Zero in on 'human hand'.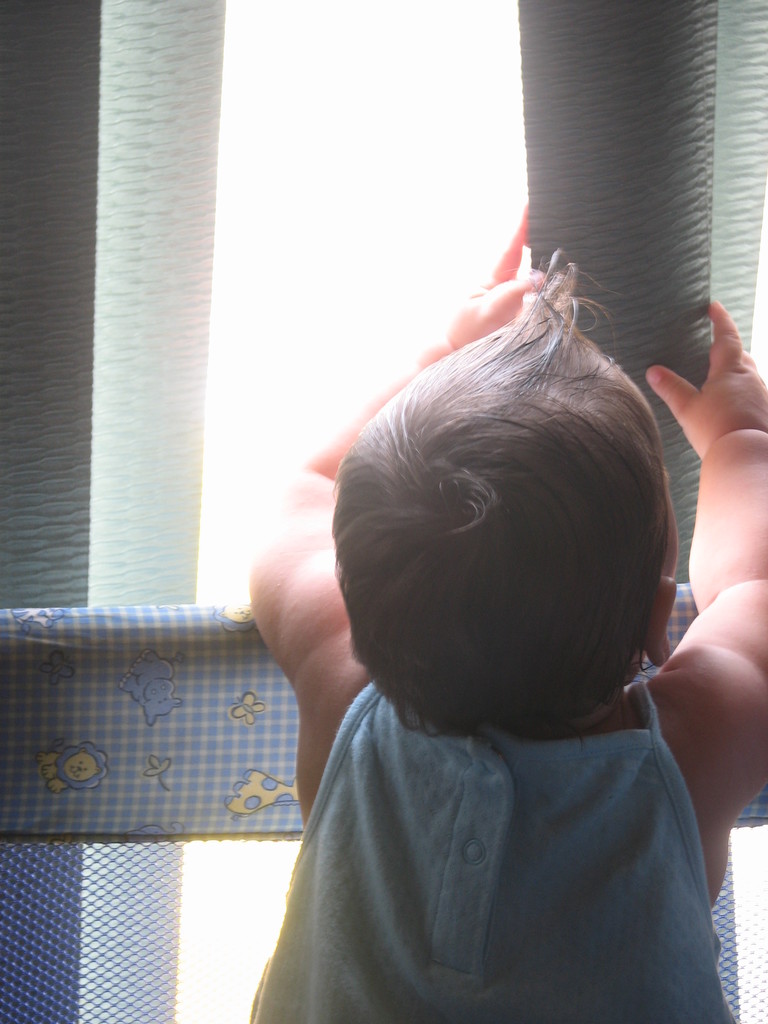
Zeroed in: <box>444,199,549,349</box>.
